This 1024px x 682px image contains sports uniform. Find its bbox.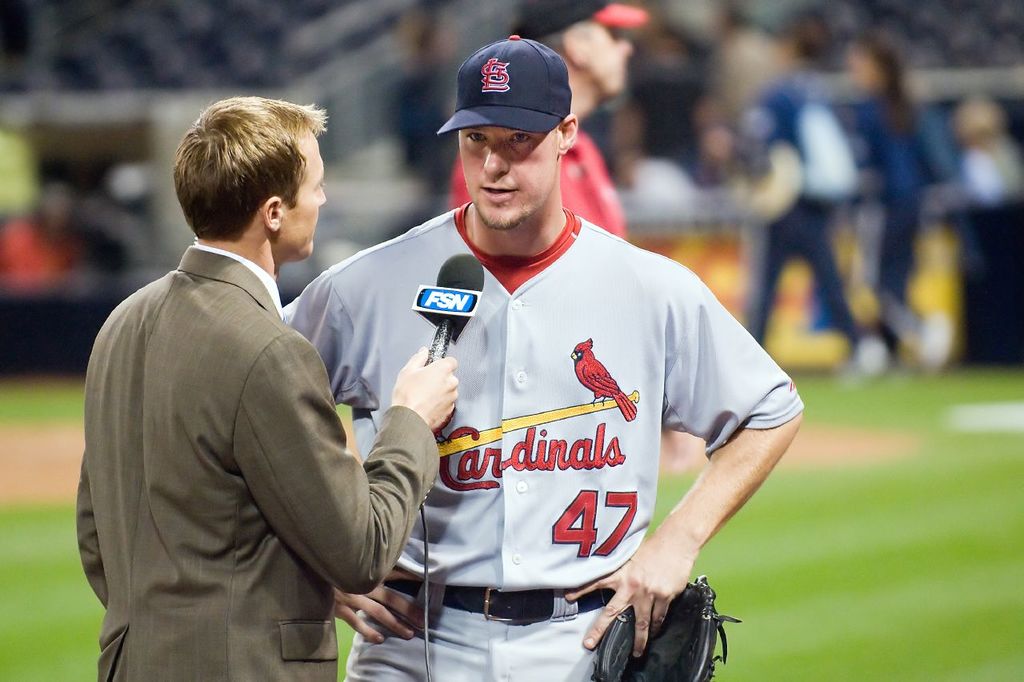
359,239,759,676.
